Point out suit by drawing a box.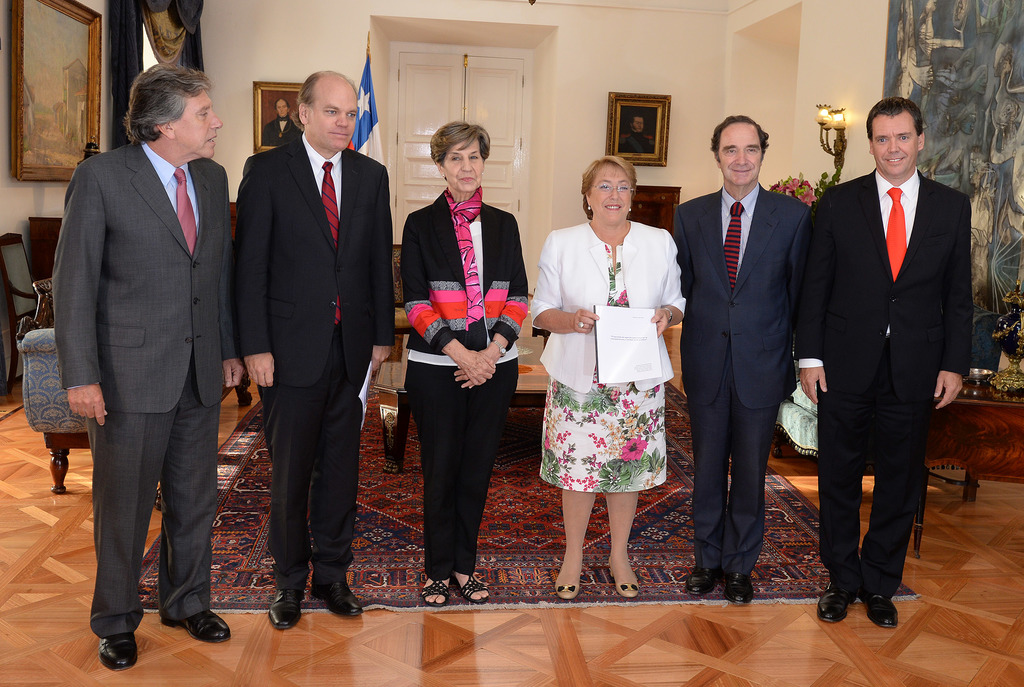
select_region(687, 132, 821, 613).
